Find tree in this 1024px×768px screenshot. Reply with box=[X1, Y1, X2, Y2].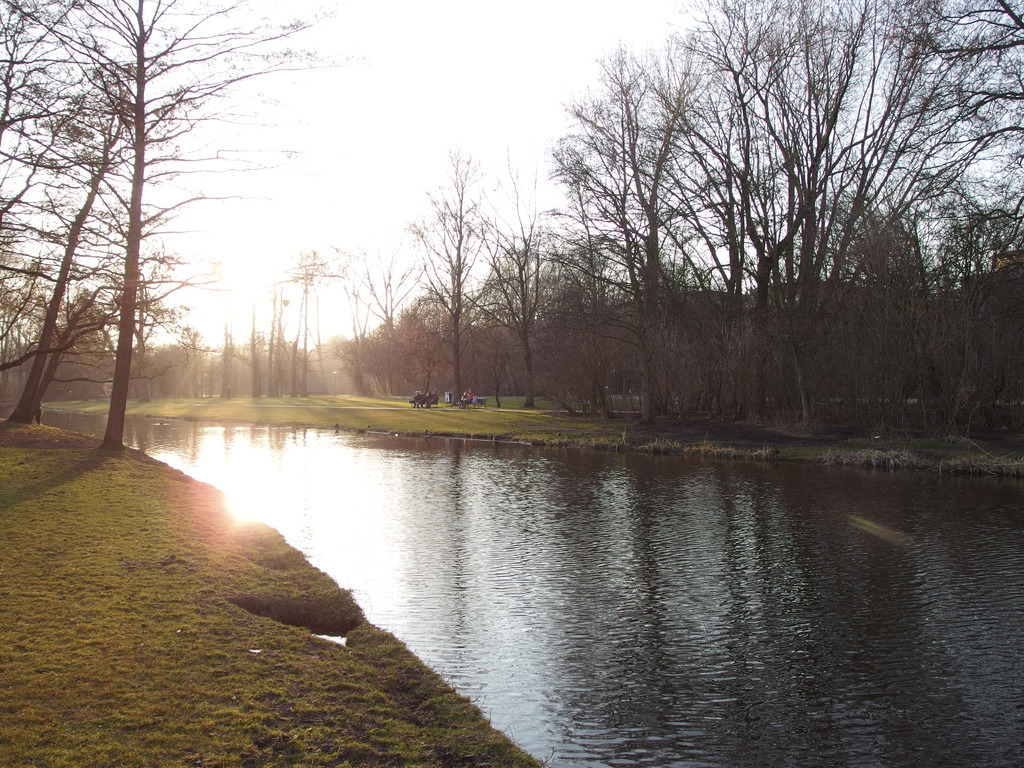
box=[341, 237, 424, 398].
